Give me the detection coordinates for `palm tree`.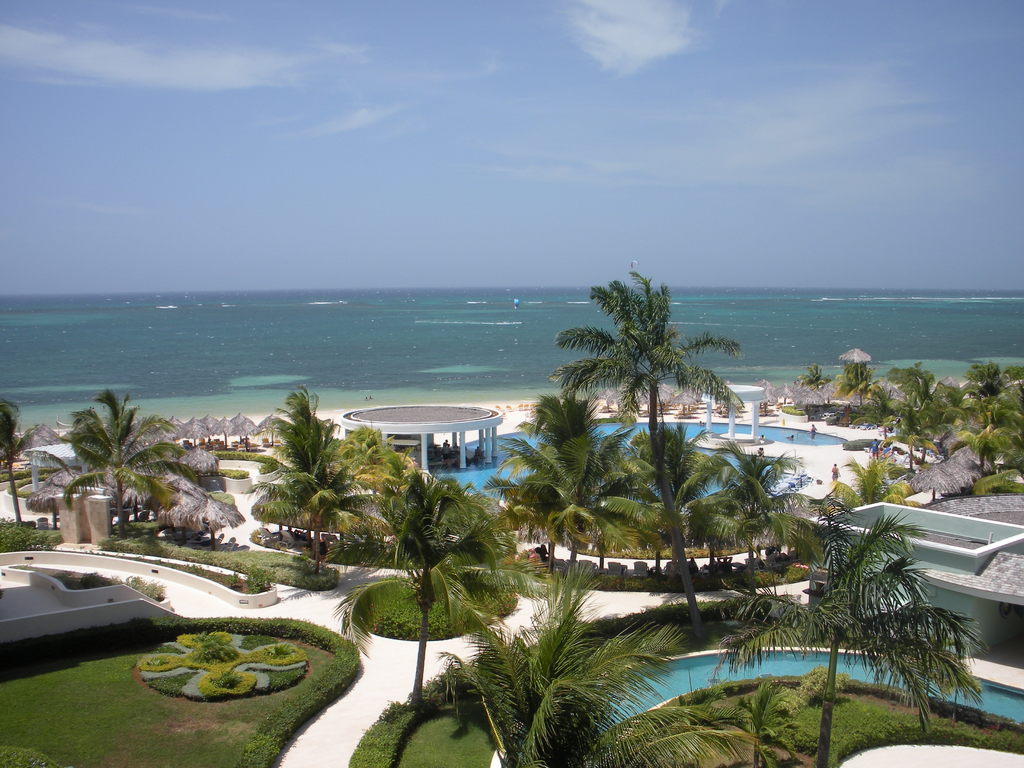
select_region(511, 394, 604, 554).
